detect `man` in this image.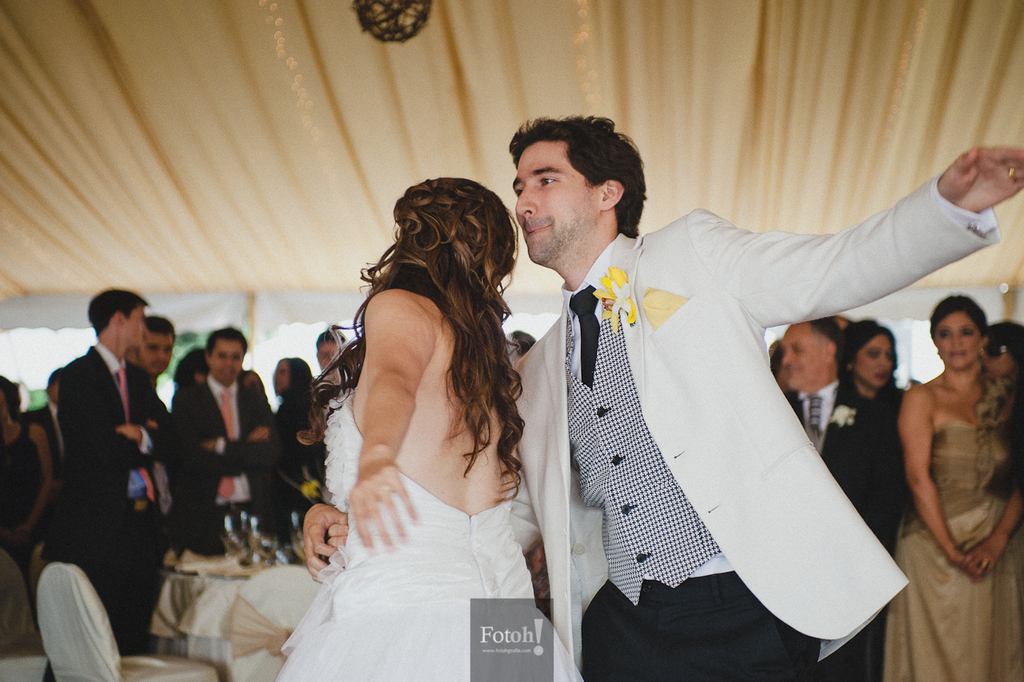
Detection: locate(122, 320, 195, 464).
